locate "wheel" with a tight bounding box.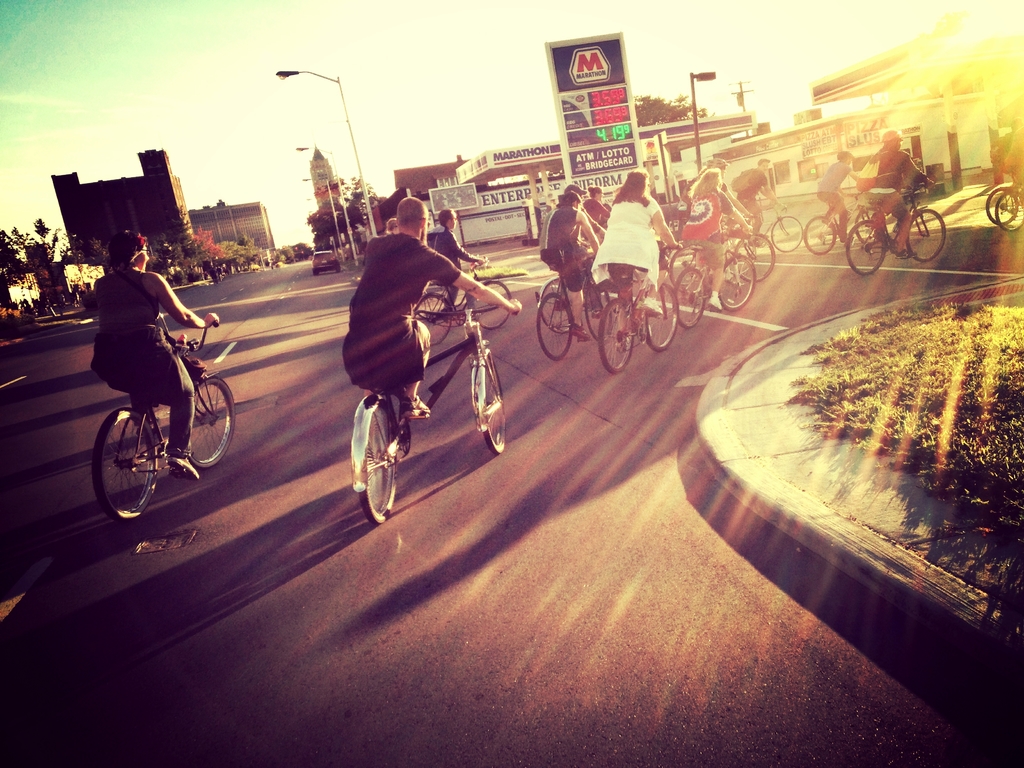
region(600, 299, 635, 377).
